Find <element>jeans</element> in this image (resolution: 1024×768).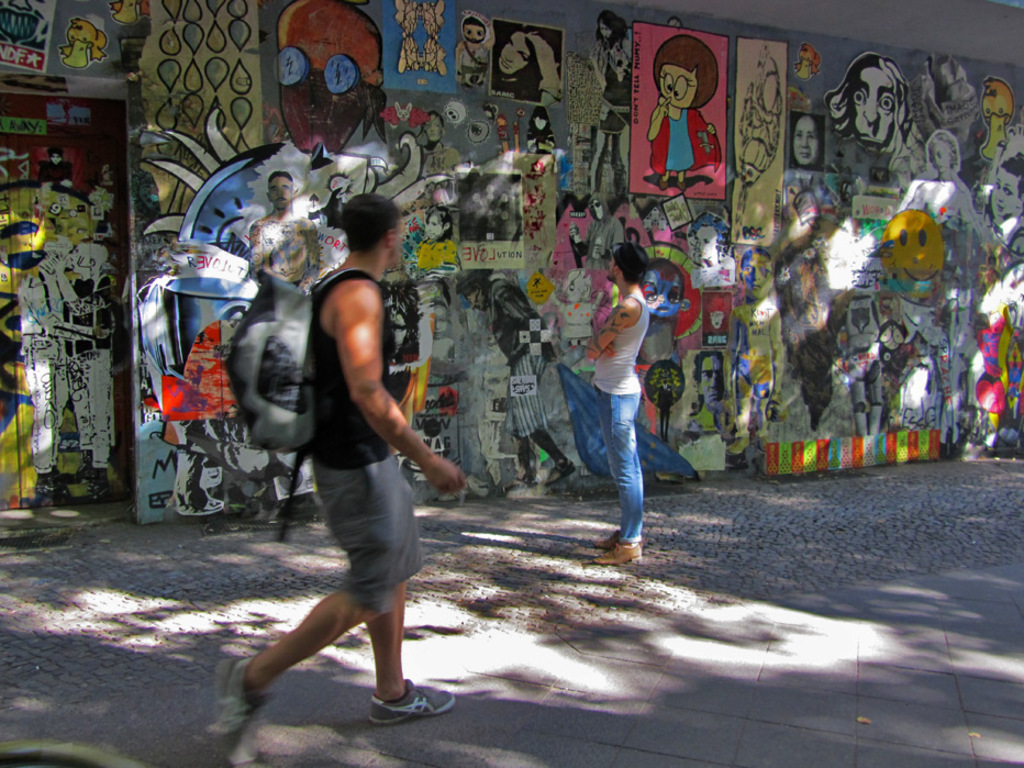
599:386:645:536.
